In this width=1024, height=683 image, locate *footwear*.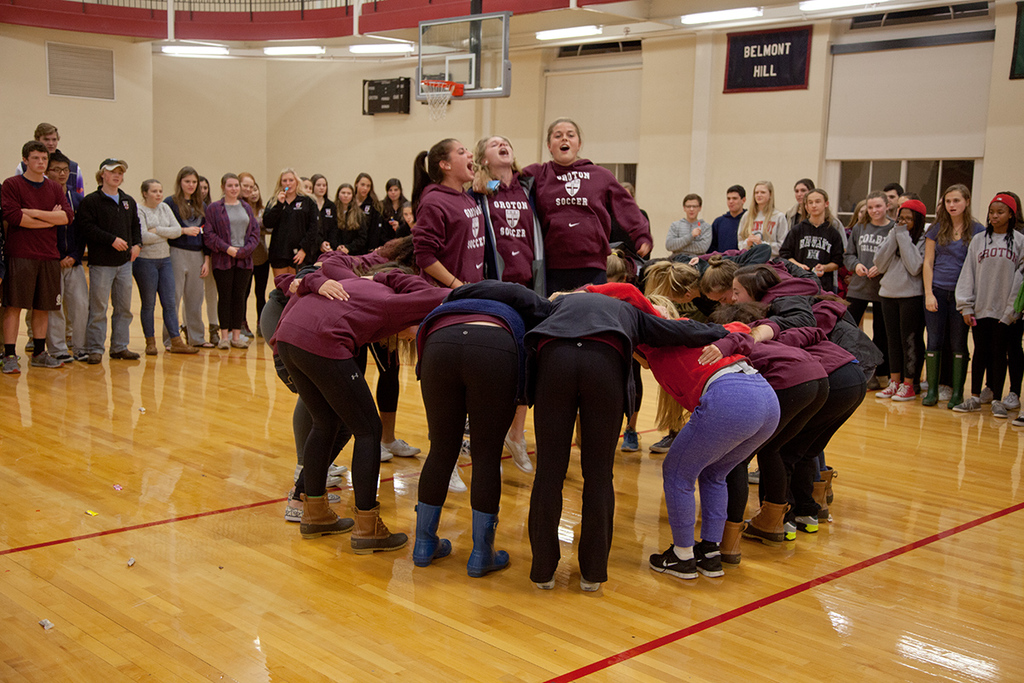
Bounding box: bbox=(75, 347, 90, 361).
